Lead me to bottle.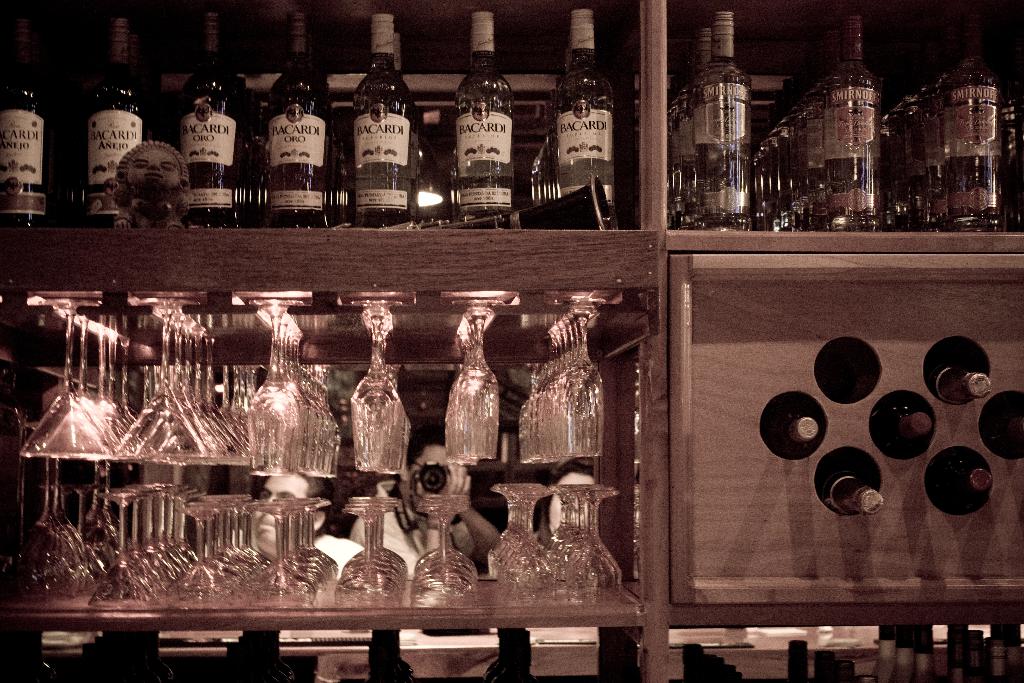
Lead to 556 8 615 207.
